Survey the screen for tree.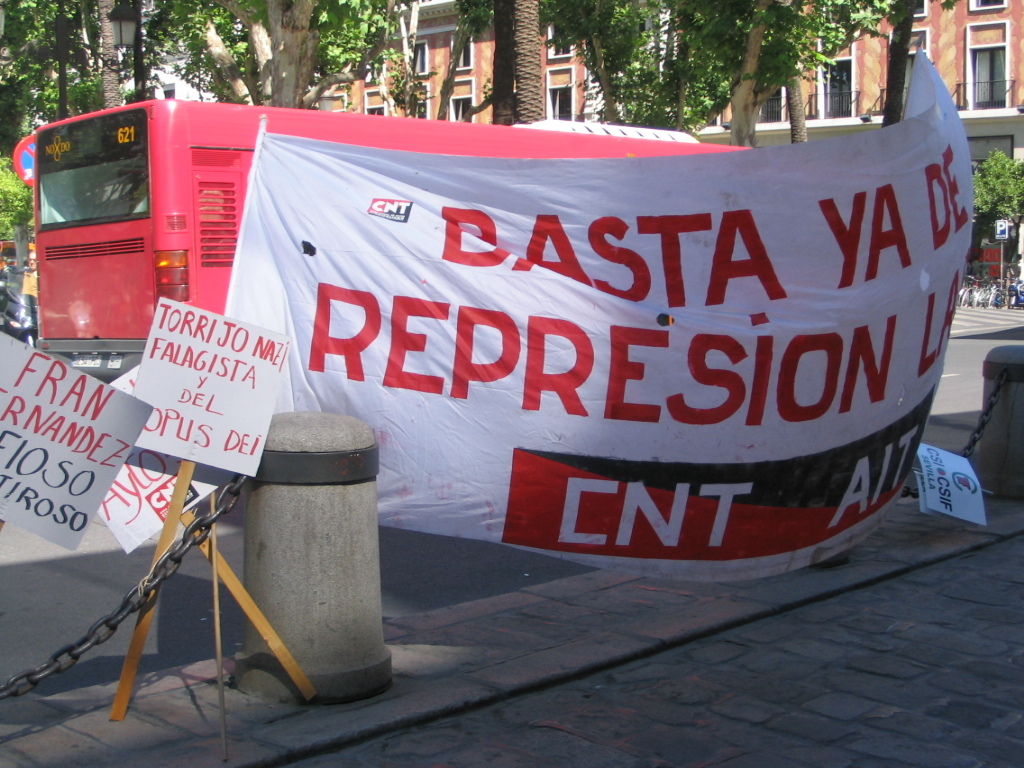
Survey found: left=556, top=0, right=898, bottom=148.
